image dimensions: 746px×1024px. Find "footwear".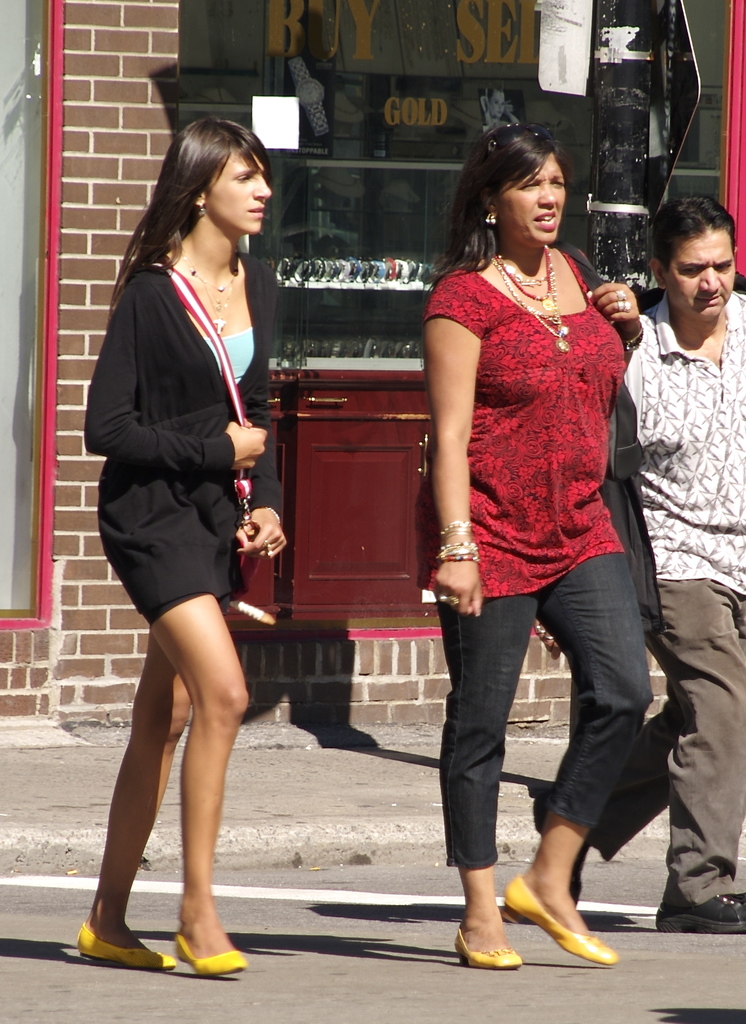
528, 790, 591, 909.
